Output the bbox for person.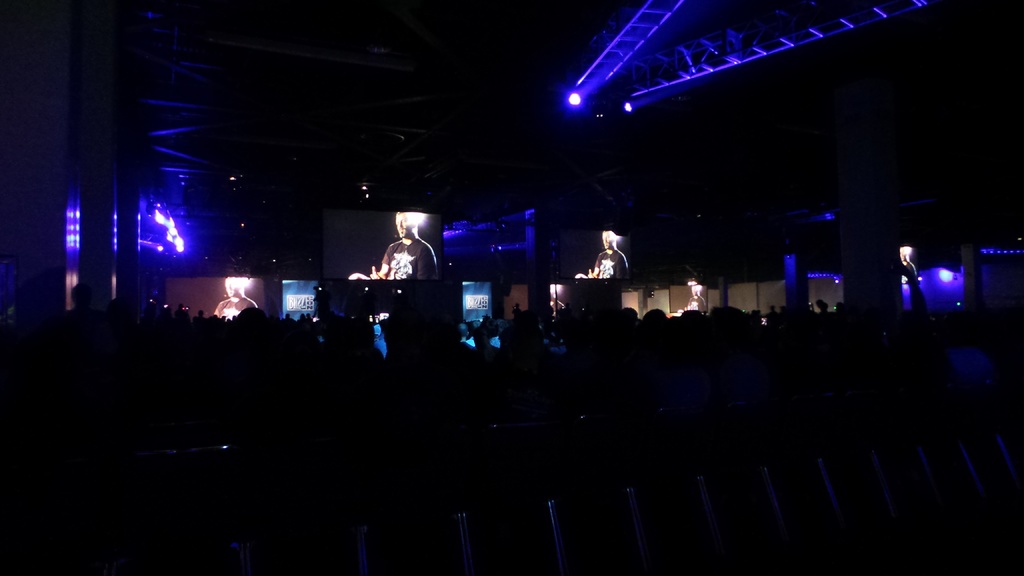
(348,209,439,296).
